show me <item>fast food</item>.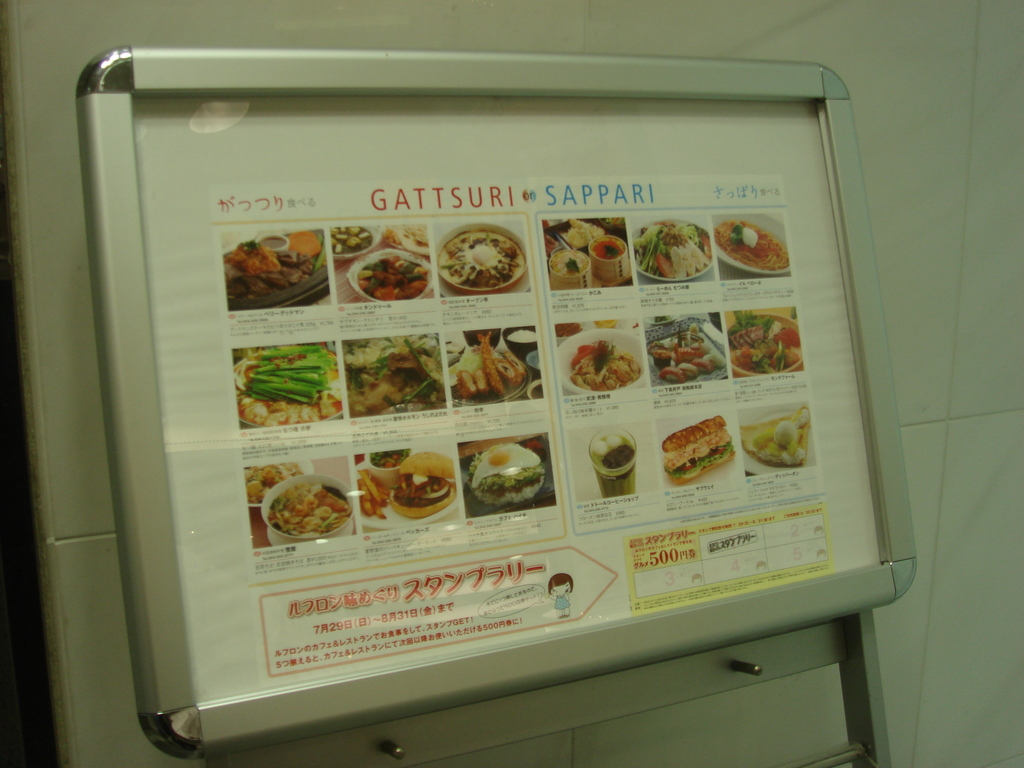
<item>fast food</item> is here: left=633, top=219, right=714, bottom=278.
